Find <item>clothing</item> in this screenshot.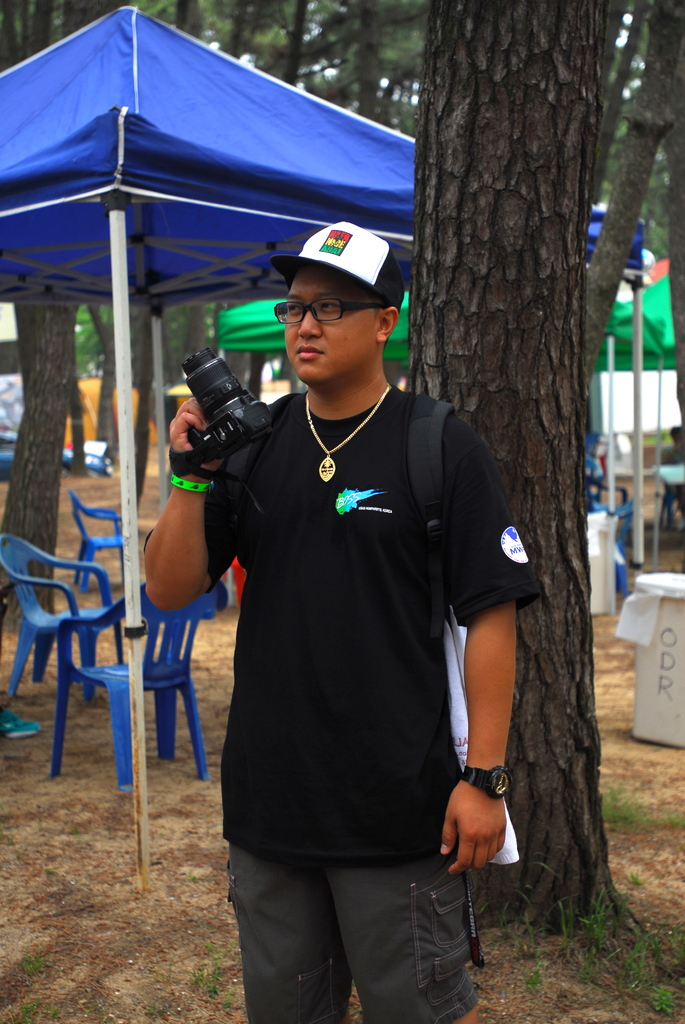
The bounding box for <item>clothing</item> is [left=143, top=401, right=565, bottom=1019].
